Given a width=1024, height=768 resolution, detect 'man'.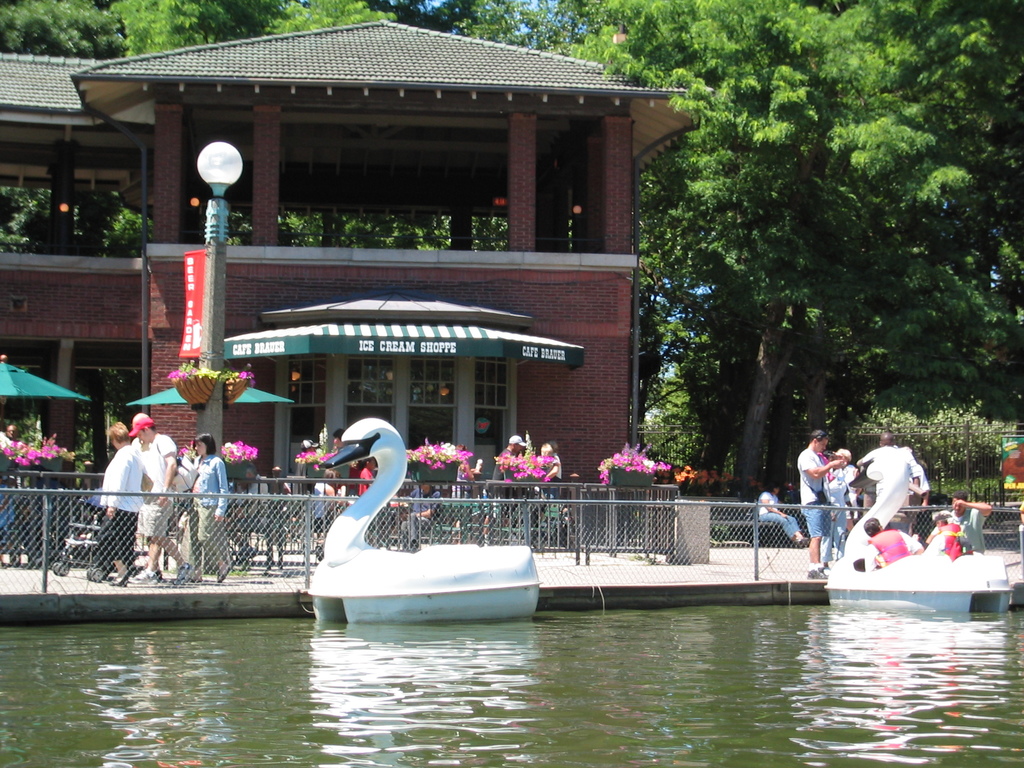
Rect(0, 425, 22, 451).
